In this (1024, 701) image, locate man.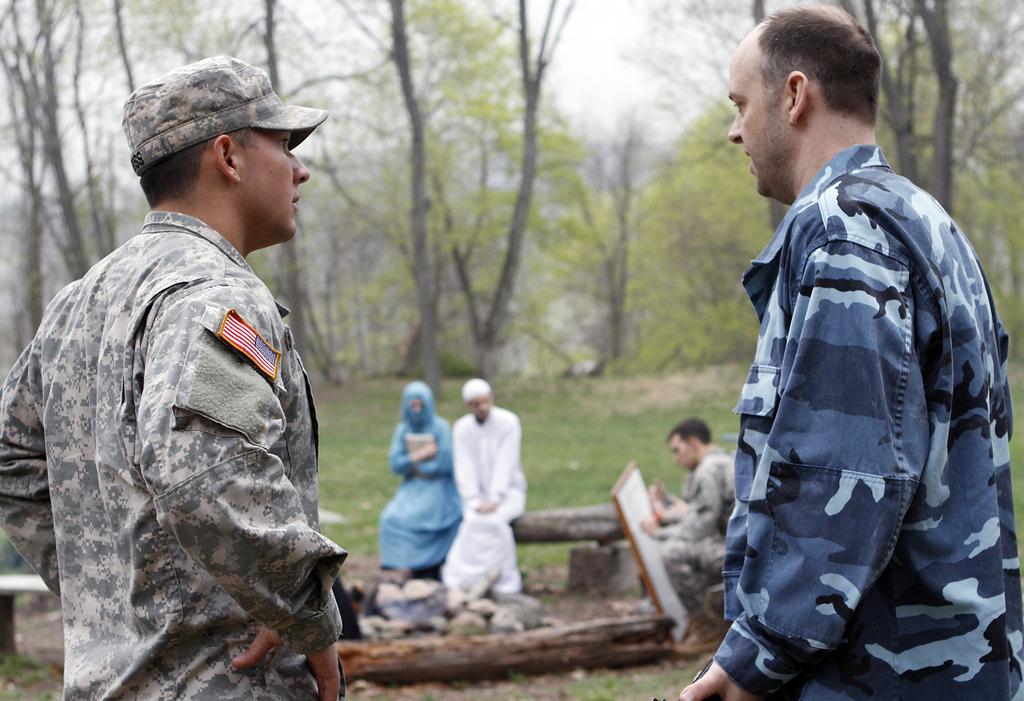
Bounding box: rect(451, 380, 525, 594).
